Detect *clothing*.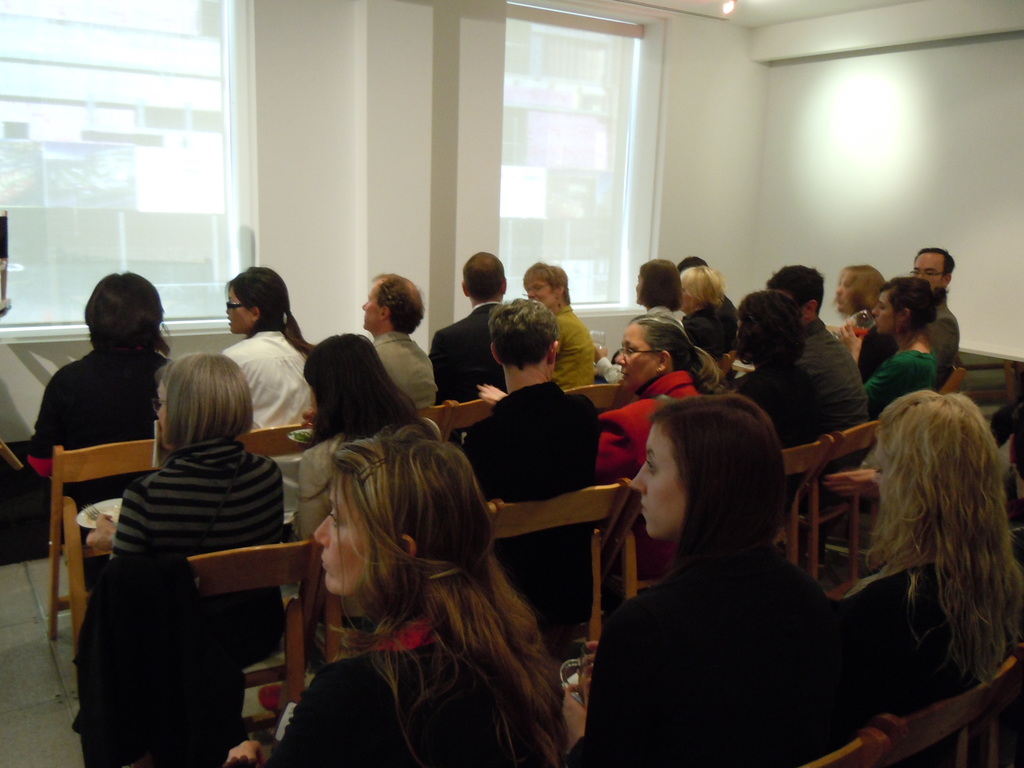
Detected at x1=426, y1=287, x2=509, y2=404.
